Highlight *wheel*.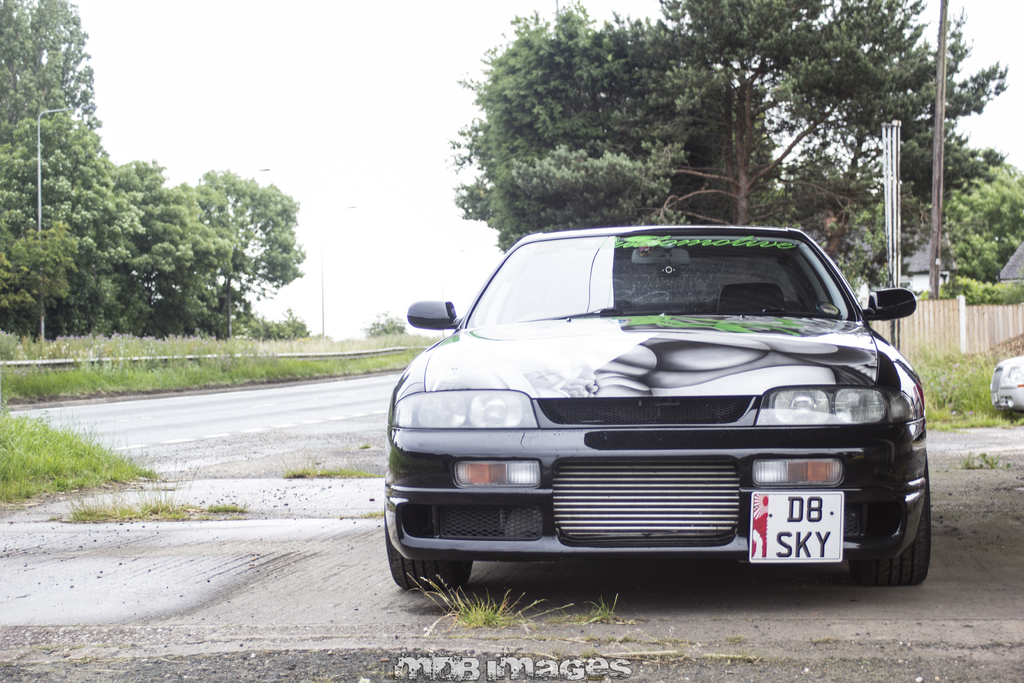
Highlighted region: x1=850 y1=452 x2=924 y2=580.
